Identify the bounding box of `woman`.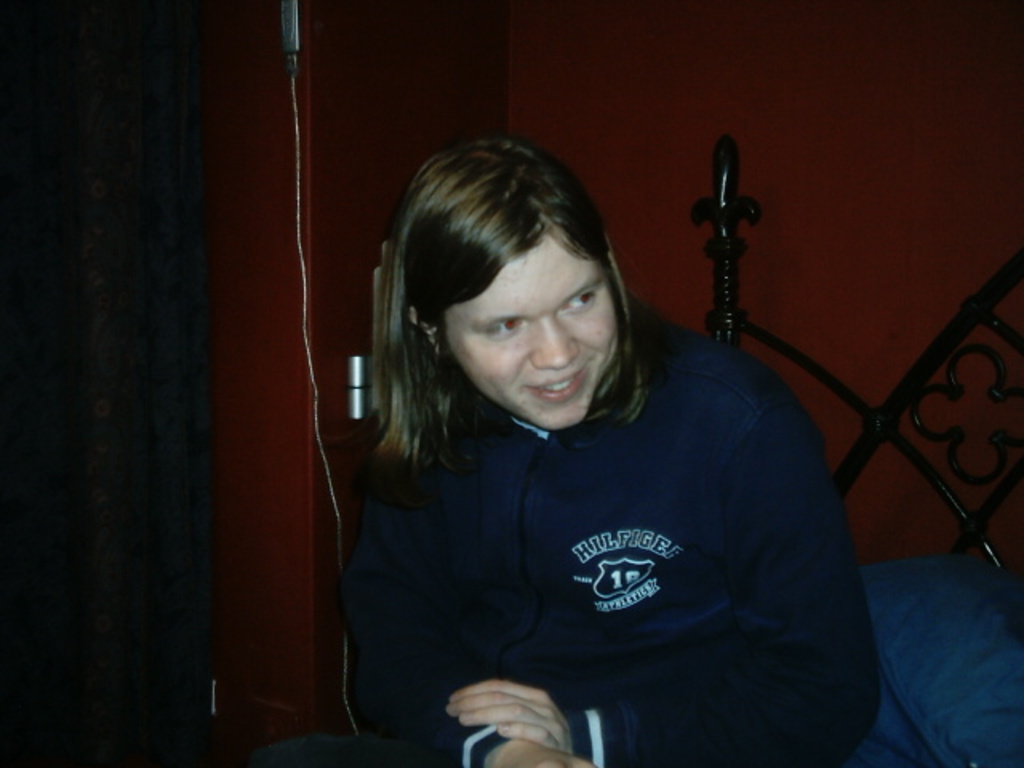
locate(390, 211, 850, 755).
